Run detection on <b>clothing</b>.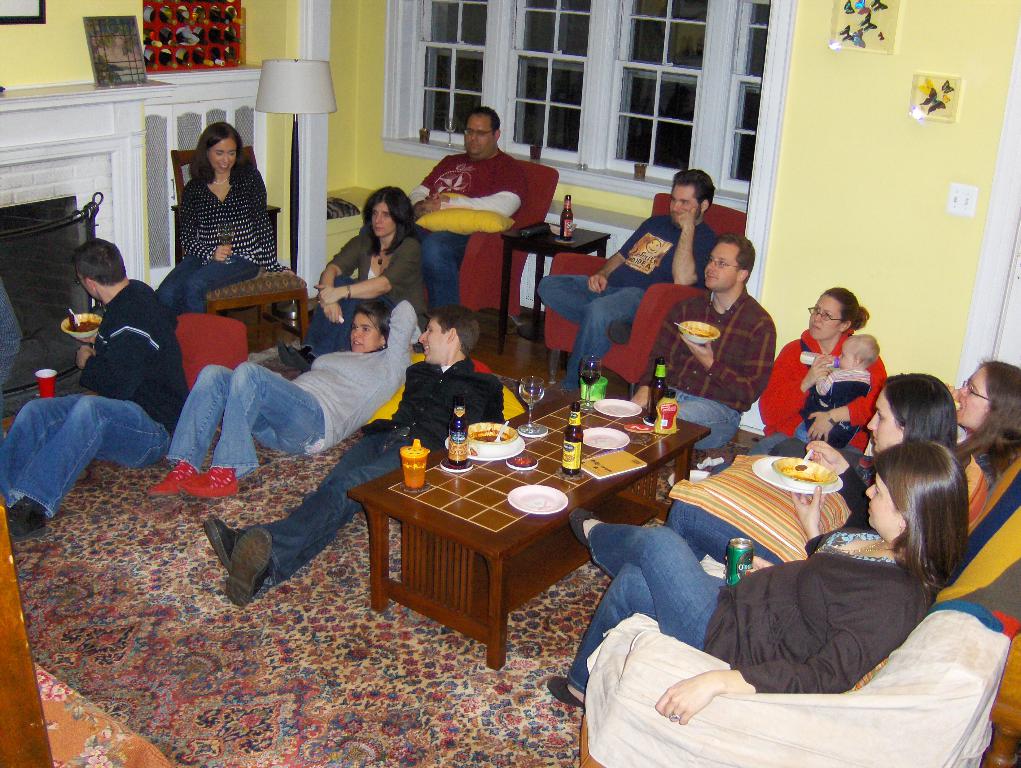
Result: region(749, 313, 867, 475).
